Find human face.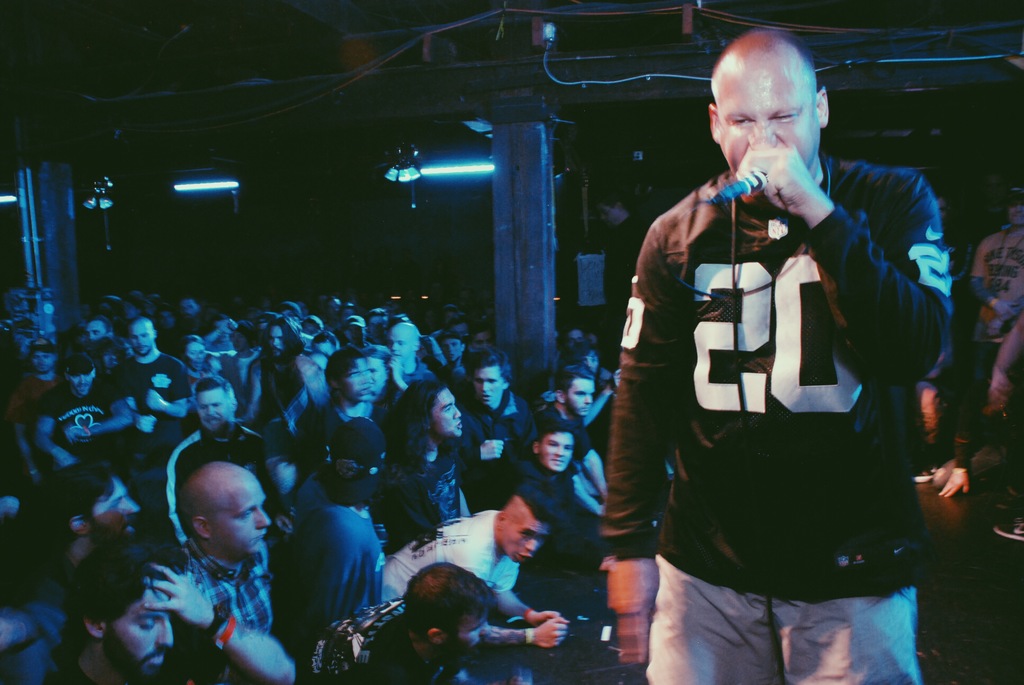
crop(502, 519, 552, 568).
